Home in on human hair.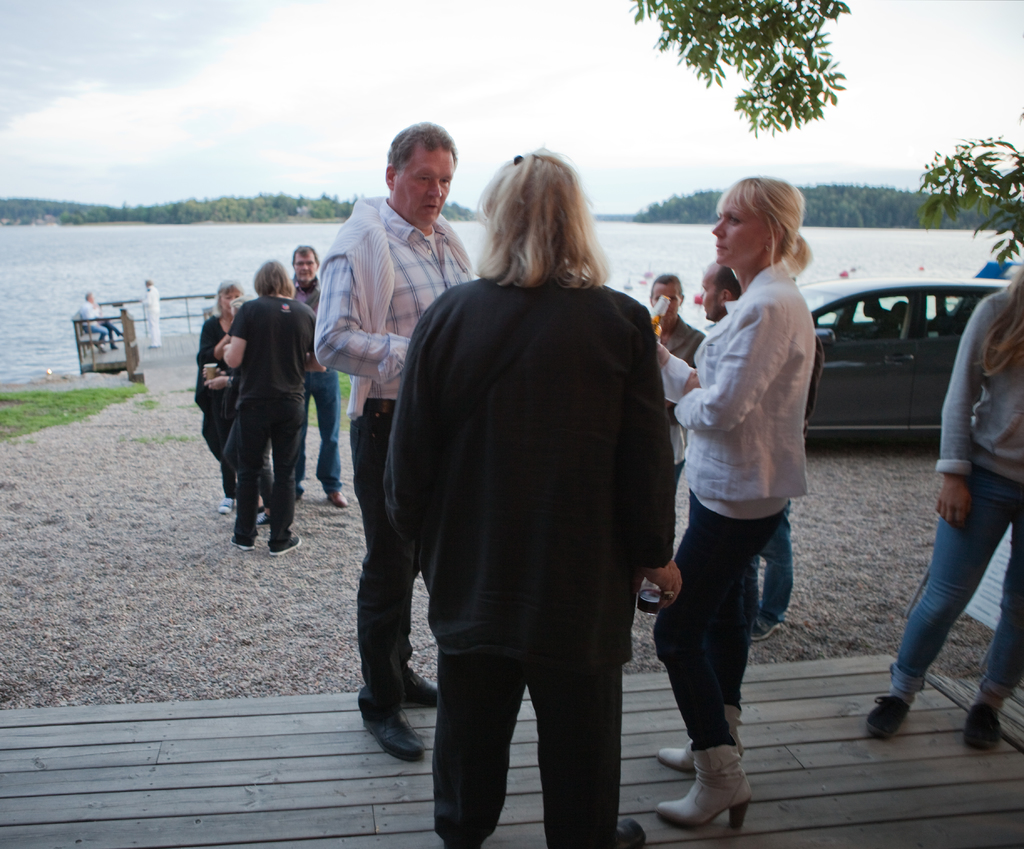
Homed in at {"left": 652, "top": 275, "right": 680, "bottom": 291}.
